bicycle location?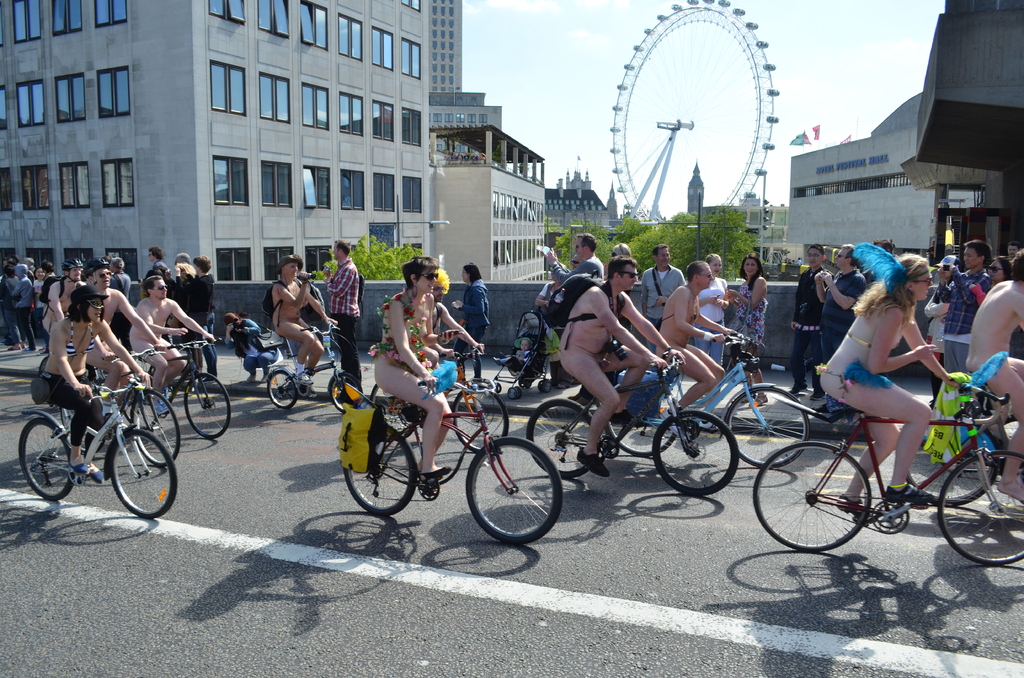
605/334/808/462
